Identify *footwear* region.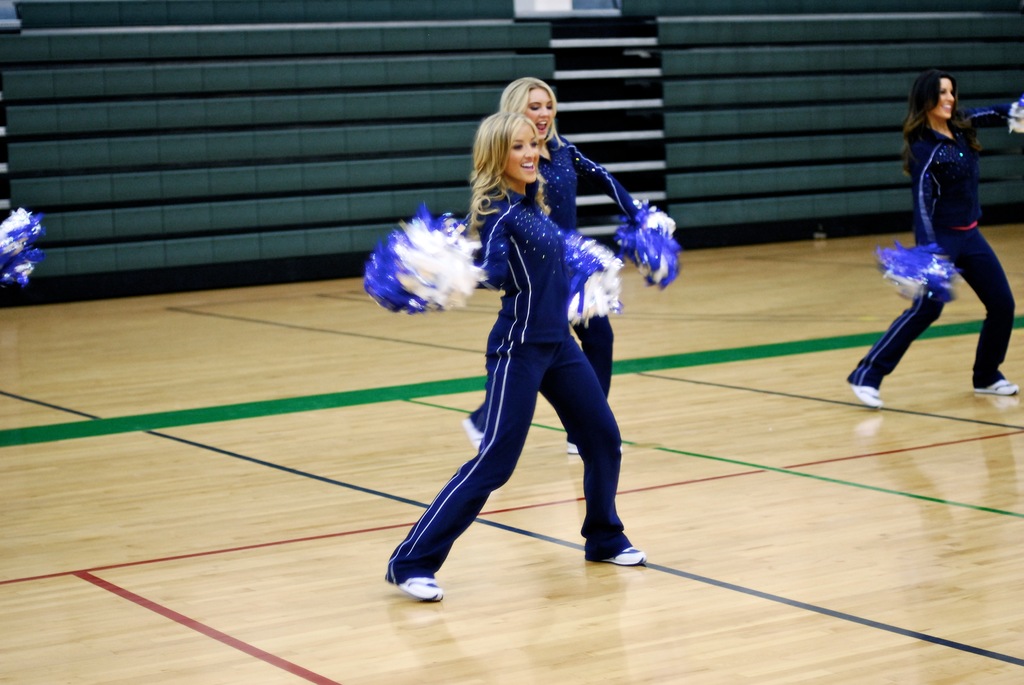
Region: (left=848, top=381, right=887, bottom=407).
